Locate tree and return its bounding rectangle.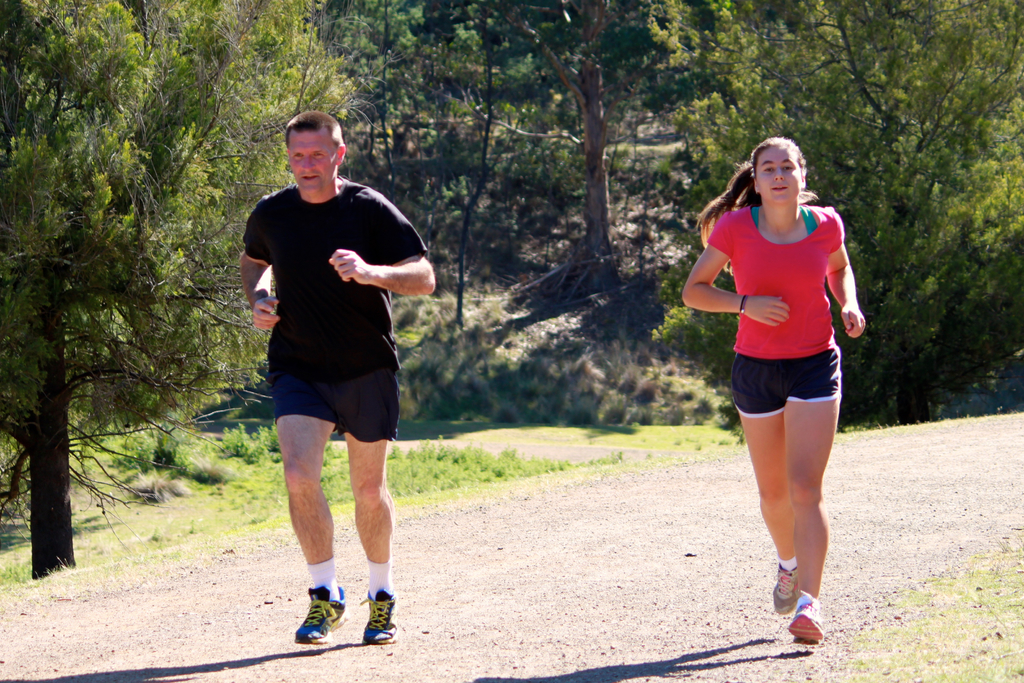
Rect(410, 0, 715, 293).
